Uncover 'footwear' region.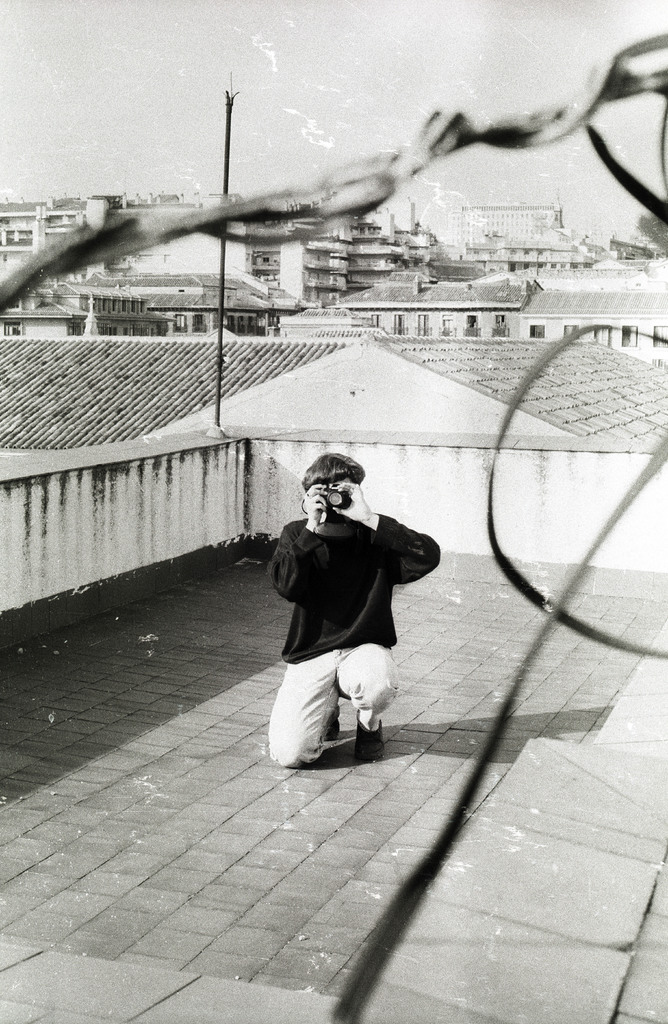
Uncovered: [left=347, top=714, right=388, bottom=758].
